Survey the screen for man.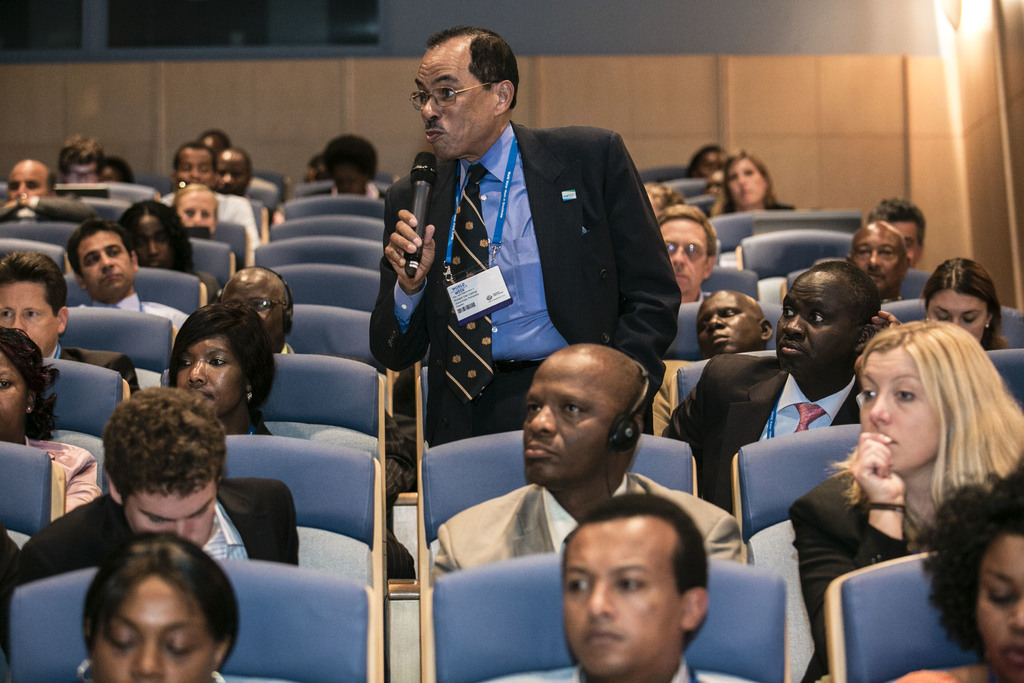
Survey found: (1, 383, 294, 591).
